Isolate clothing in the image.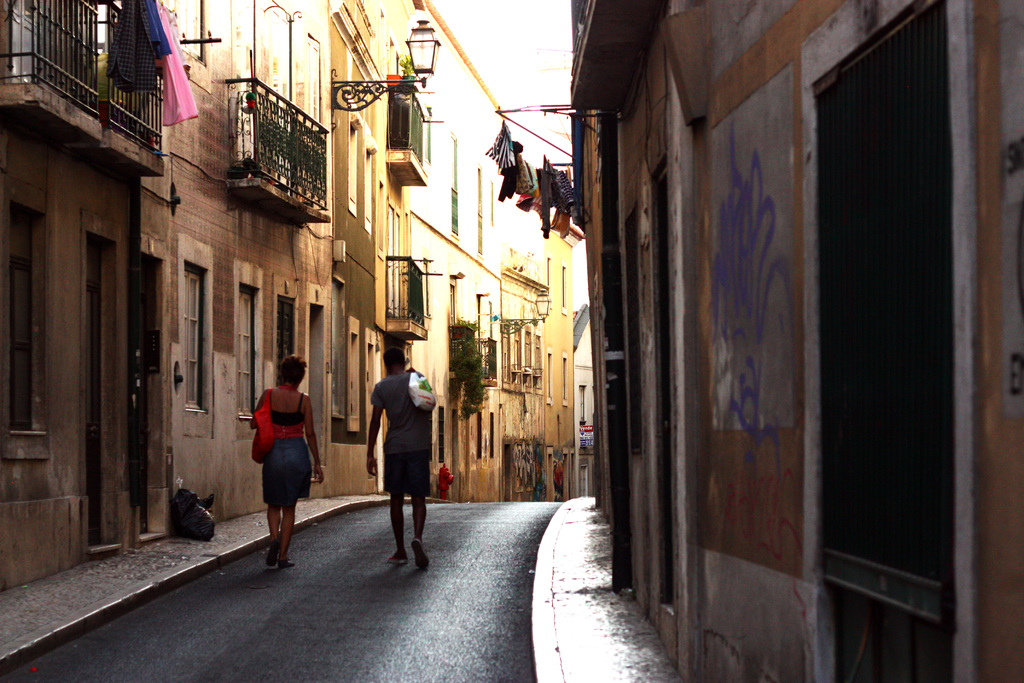
Isolated region: box=[515, 150, 530, 189].
